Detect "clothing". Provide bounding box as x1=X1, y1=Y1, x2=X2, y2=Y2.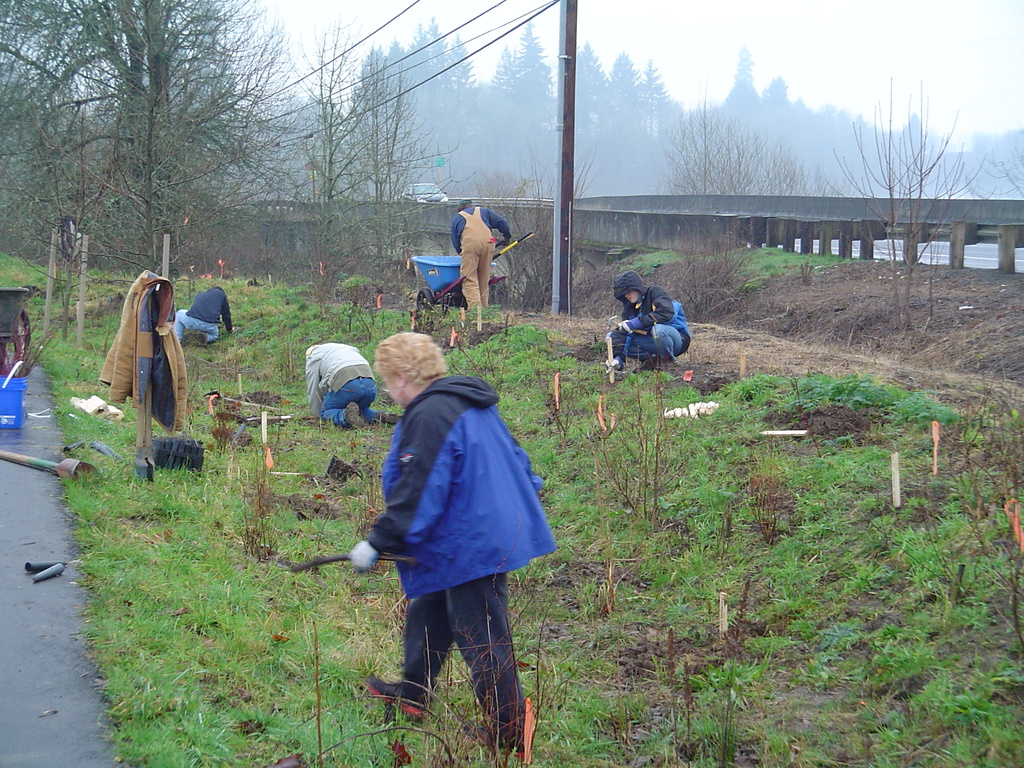
x1=451, y1=205, x2=512, y2=315.
